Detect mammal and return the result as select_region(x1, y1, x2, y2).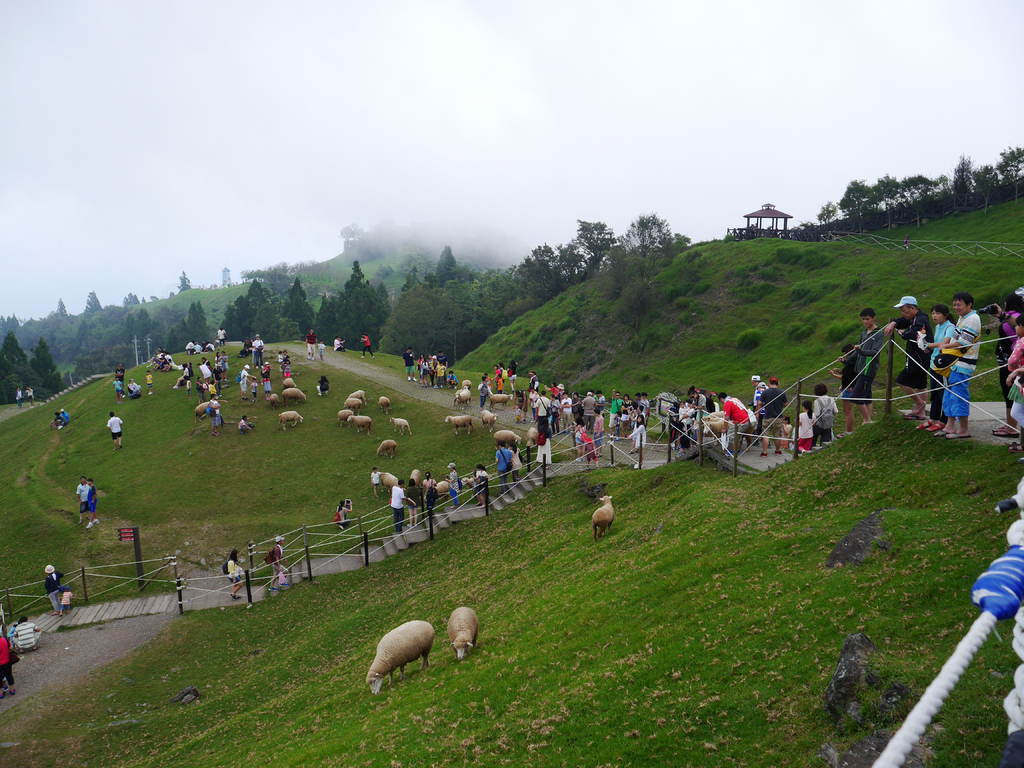
select_region(314, 373, 337, 398).
